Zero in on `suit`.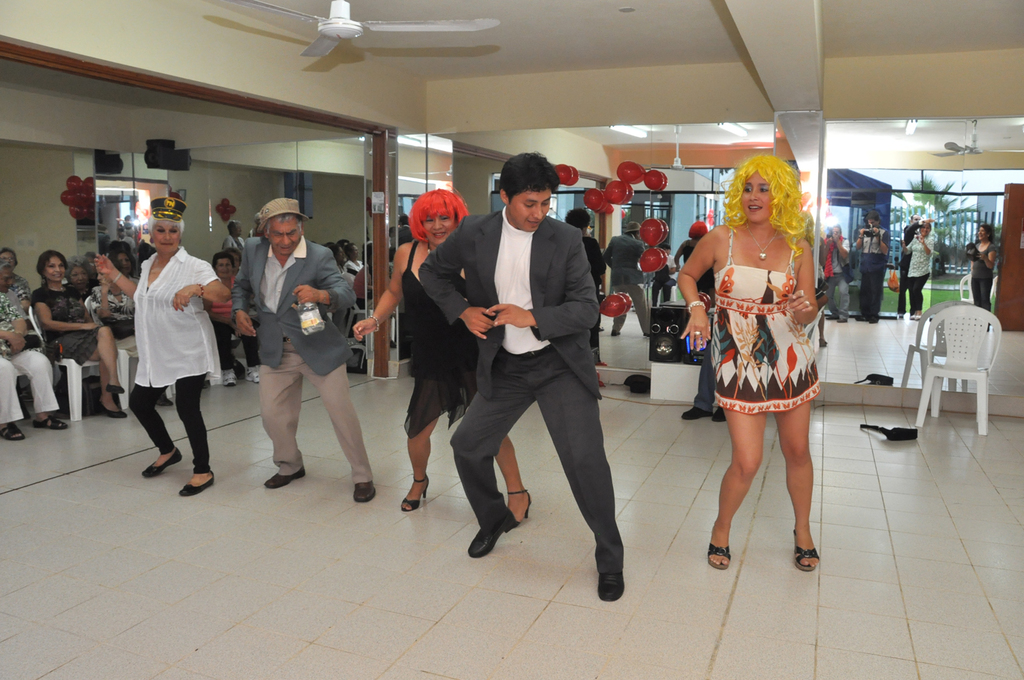
Zeroed in: <region>229, 236, 370, 486</region>.
